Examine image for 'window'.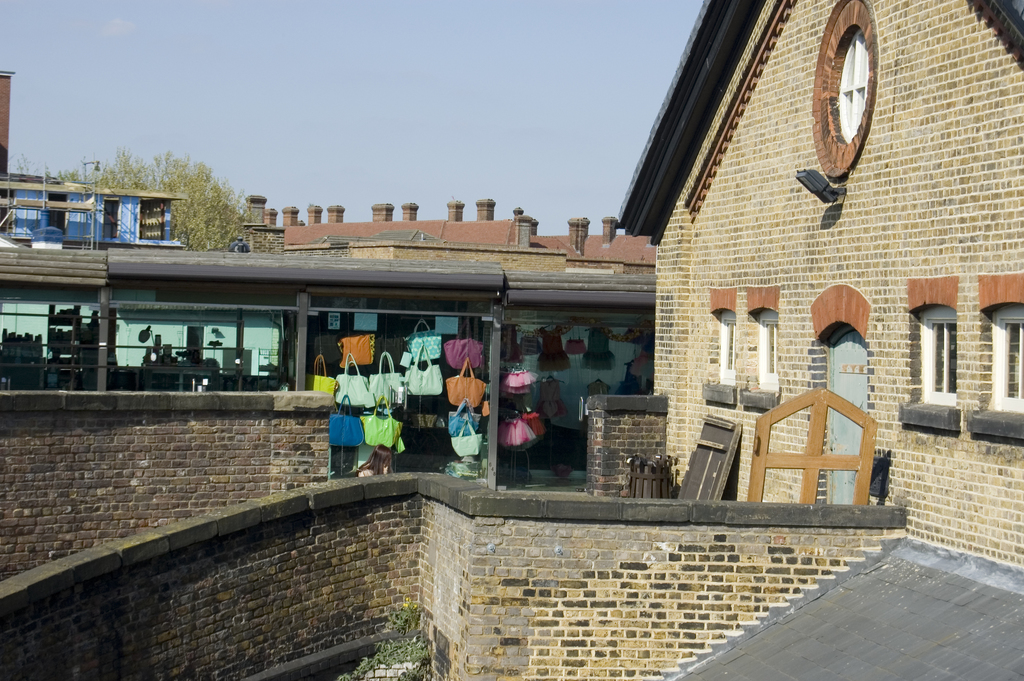
Examination result: (x1=39, y1=190, x2=64, y2=239).
